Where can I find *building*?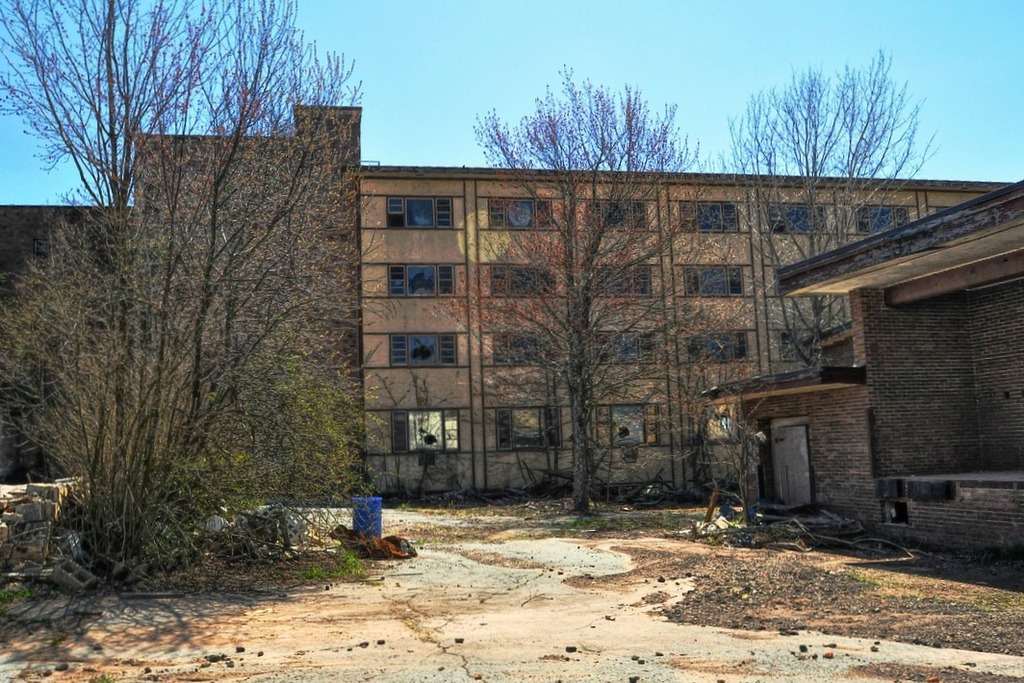
You can find it at rect(700, 180, 1023, 552).
